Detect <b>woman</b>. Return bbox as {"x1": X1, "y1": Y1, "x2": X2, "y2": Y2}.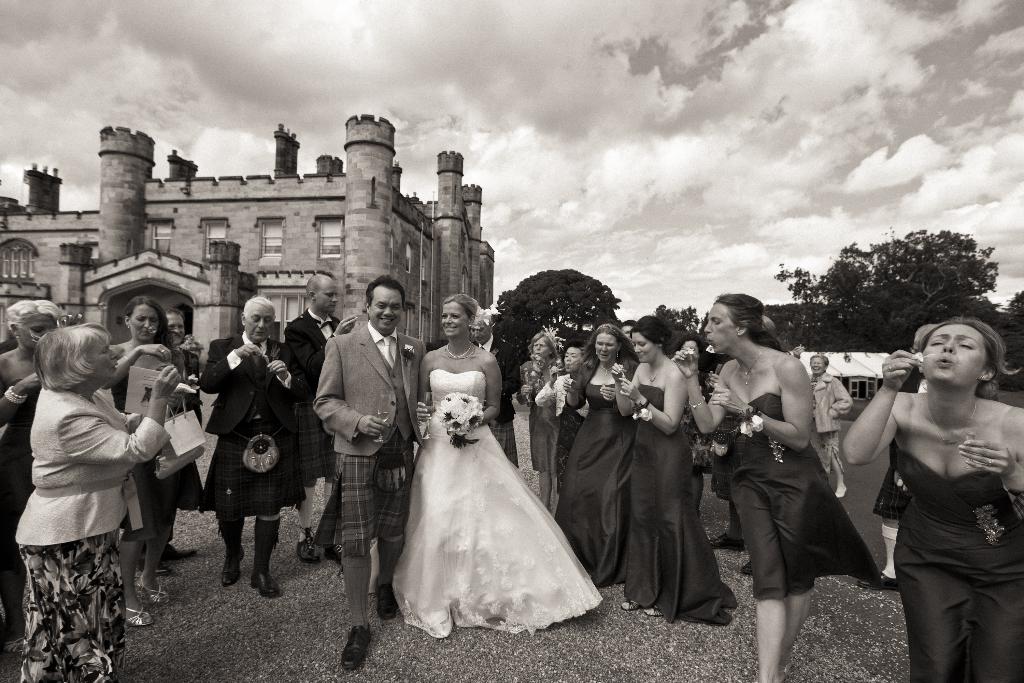
{"x1": 840, "y1": 320, "x2": 1023, "y2": 682}.
